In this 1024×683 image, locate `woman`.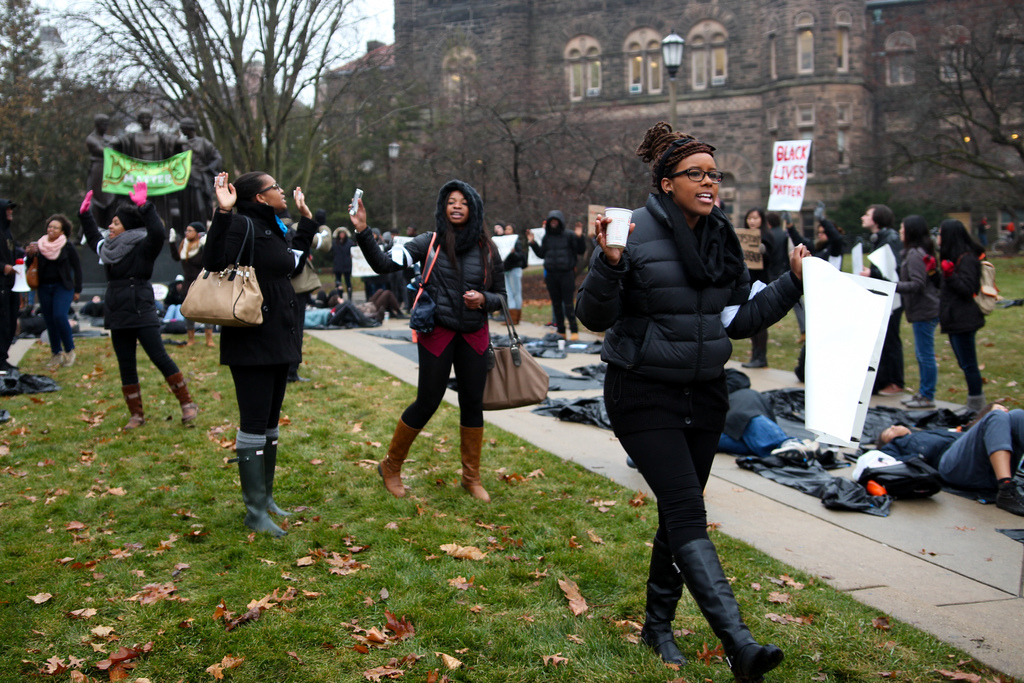
Bounding box: l=859, t=204, r=908, b=399.
